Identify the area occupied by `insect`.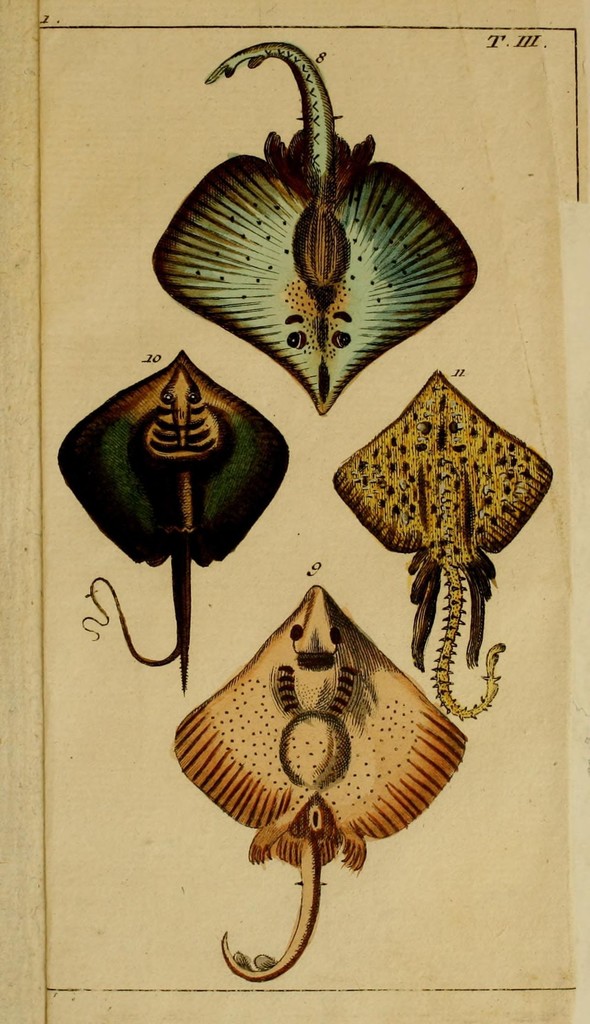
Area: bbox=(52, 341, 286, 713).
